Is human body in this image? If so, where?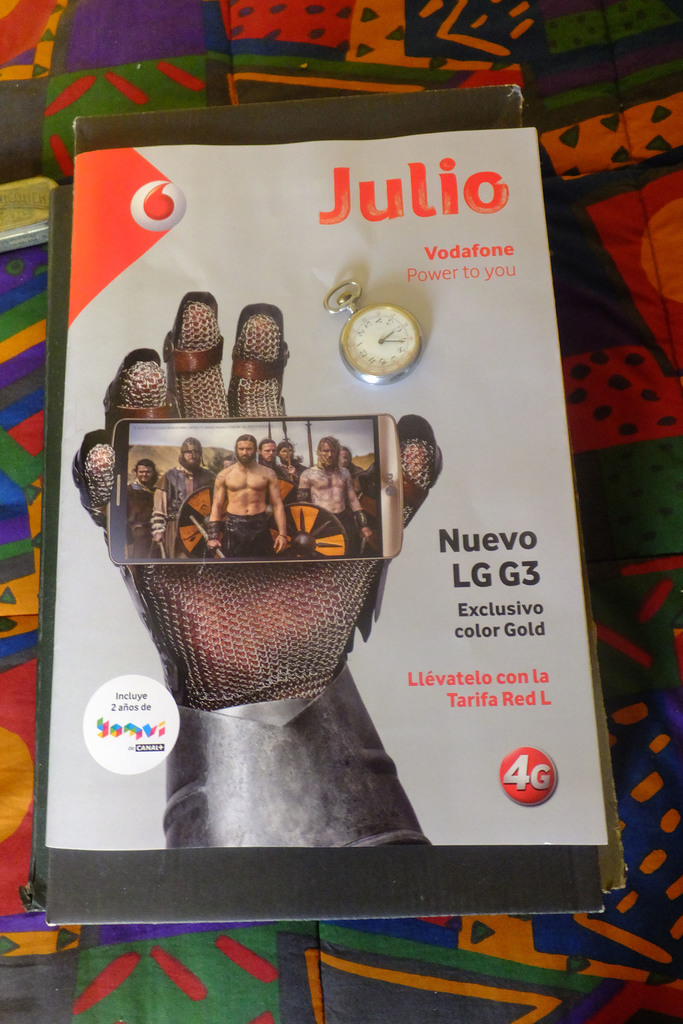
Yes, at (x1=152, y1=433, x2=215, y2=552).
